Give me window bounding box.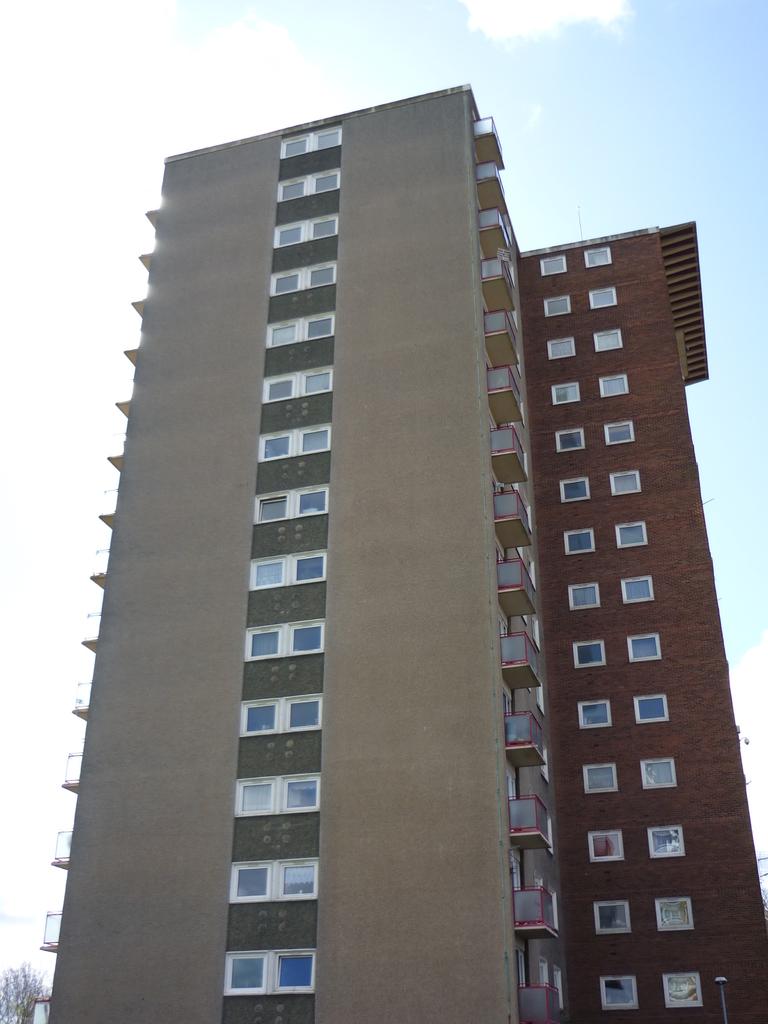
[538, 290, 575, 318].
